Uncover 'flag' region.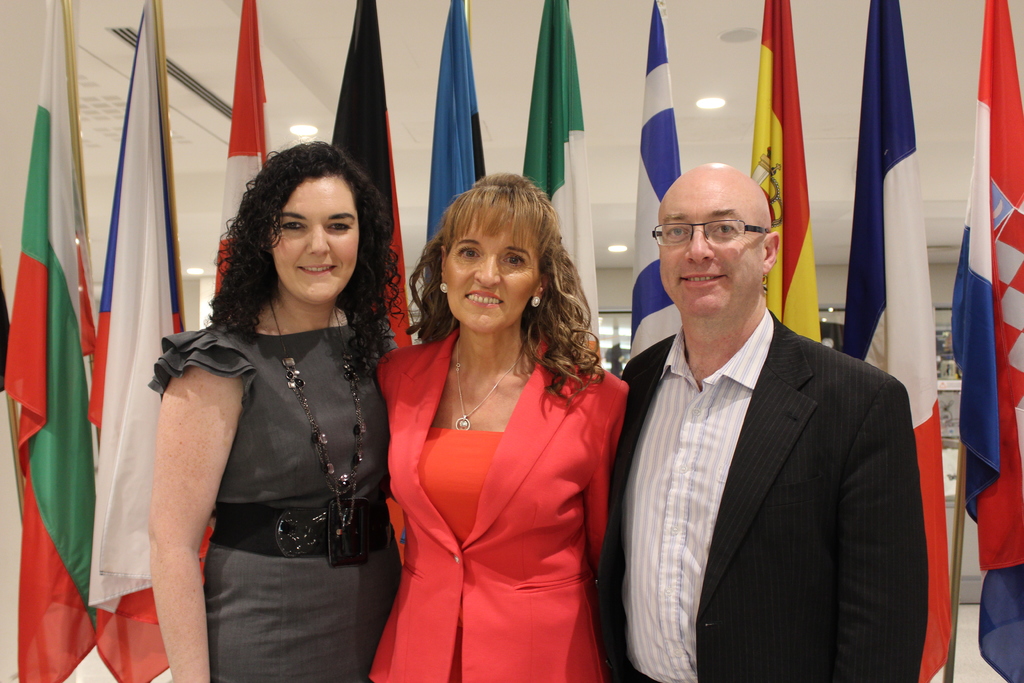
Uncovered: [328, 0, 412, 349].
